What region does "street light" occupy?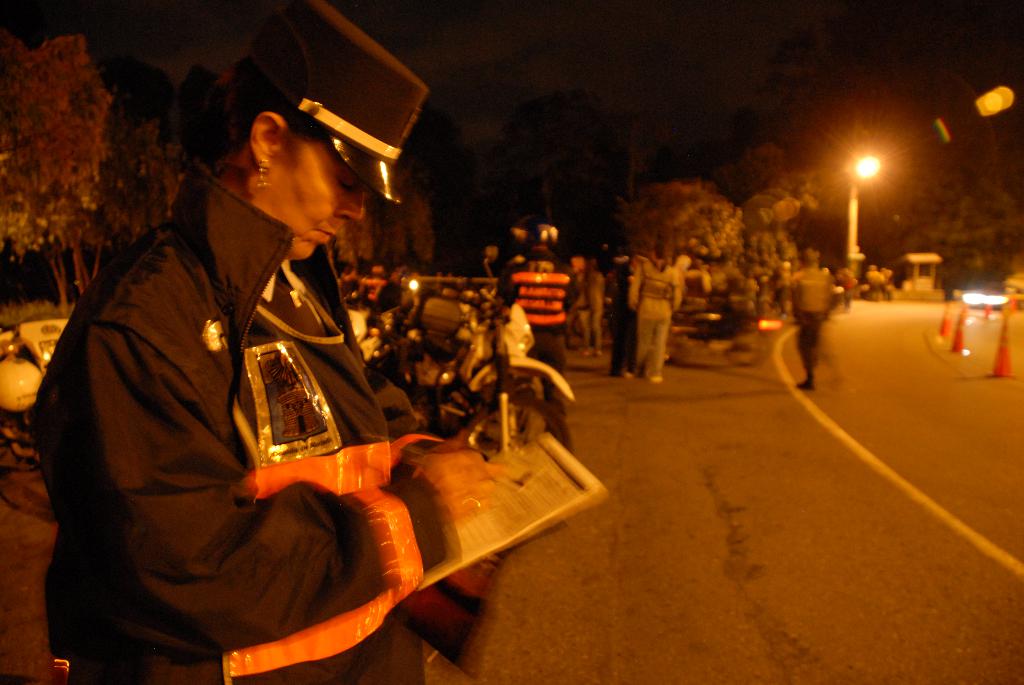
locate(827, 155, 909, 263).
